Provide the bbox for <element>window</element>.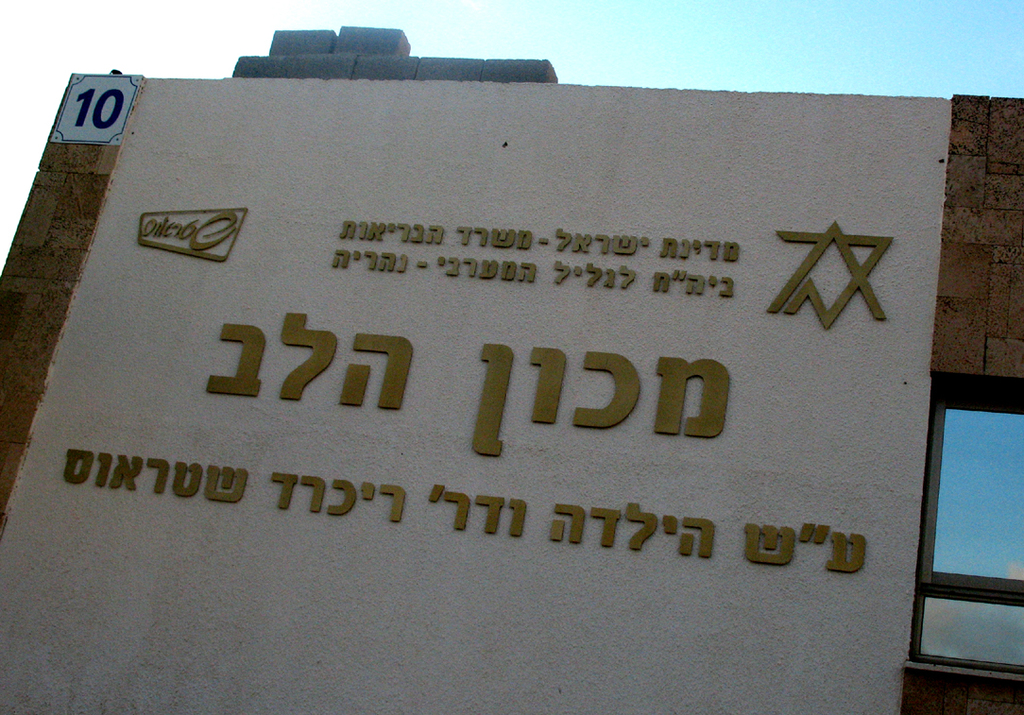
{"x1": 905, "y1": 371, "x2": 1023, "y2": 691}.
